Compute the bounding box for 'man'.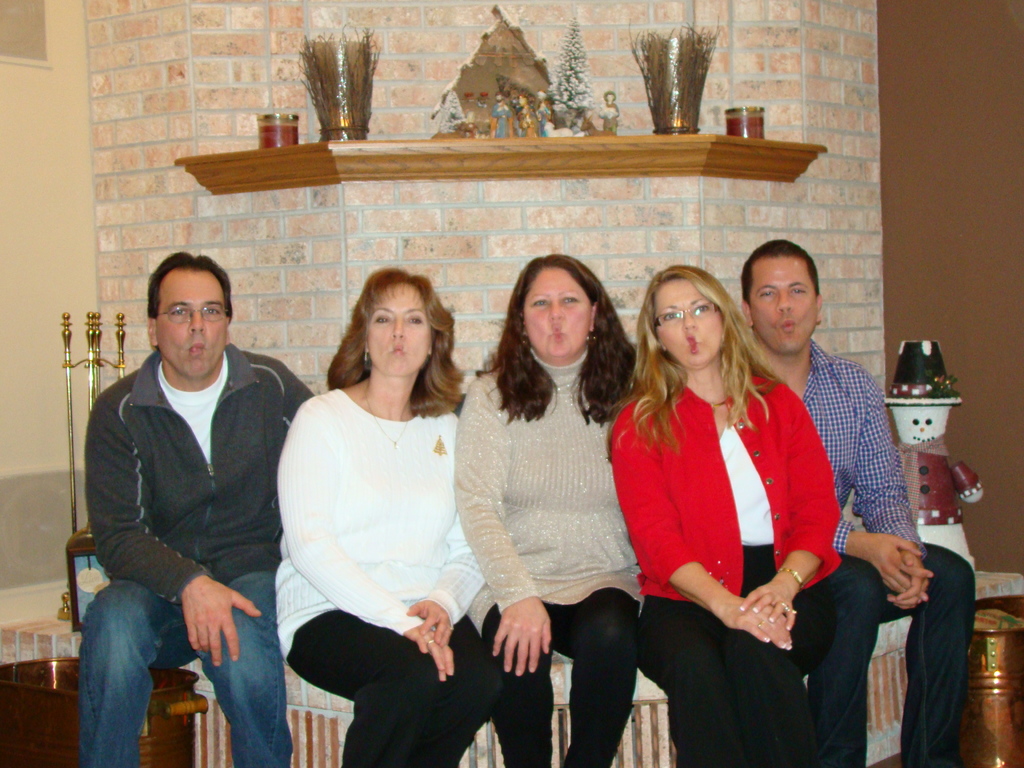
Rect(738, 239, 979, 767).
